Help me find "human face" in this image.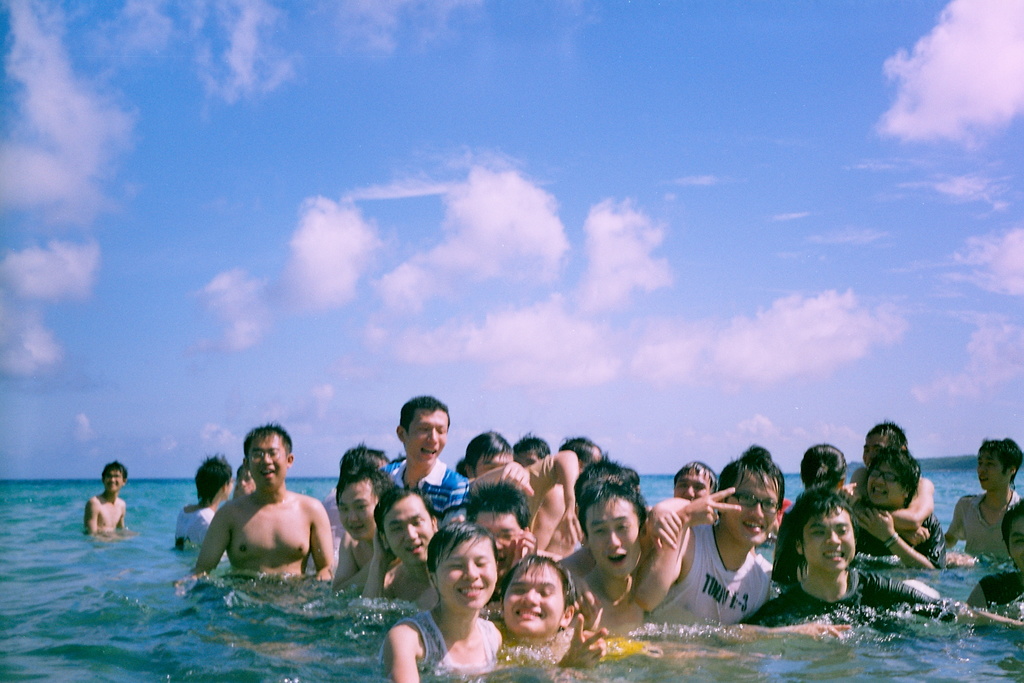
Found it: bbox=(500, 563, 563, 628).
